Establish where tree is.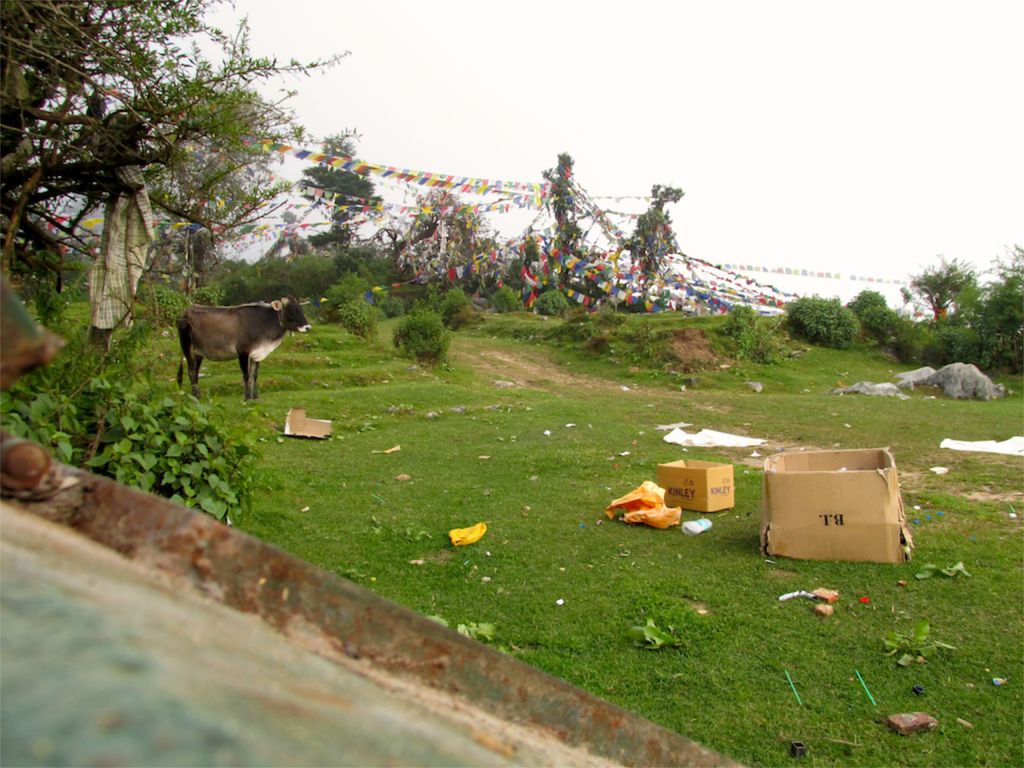
Established at bbox=(293, 125, 386, 250).
